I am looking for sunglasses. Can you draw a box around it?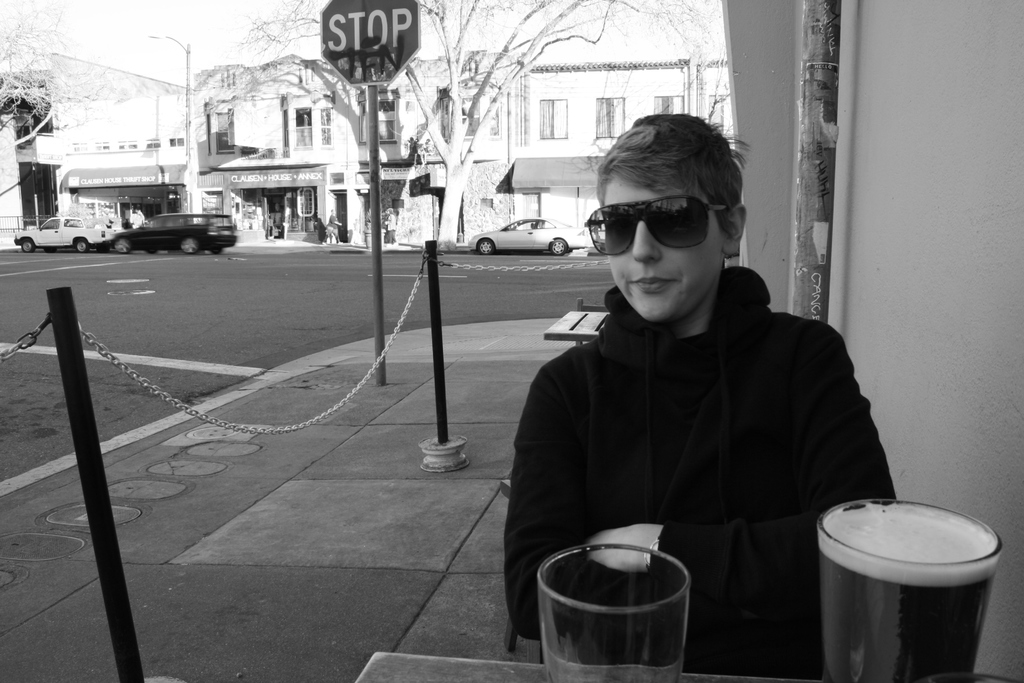
Sure, the bounding box is 586/201/730/251.
